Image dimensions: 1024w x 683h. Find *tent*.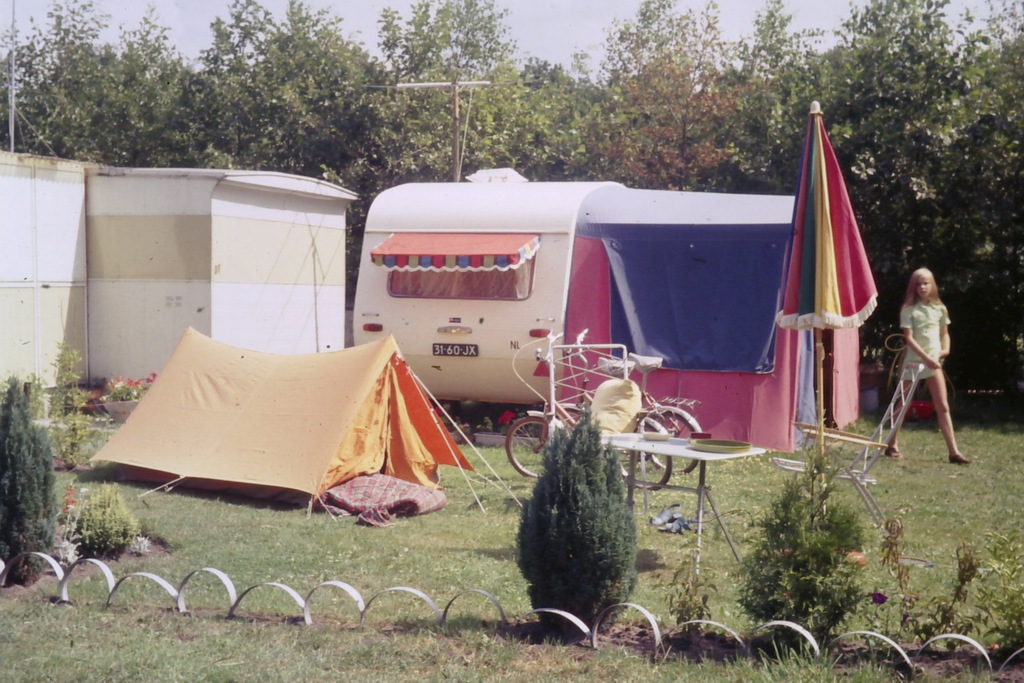
(769, 100, 878, 570).
